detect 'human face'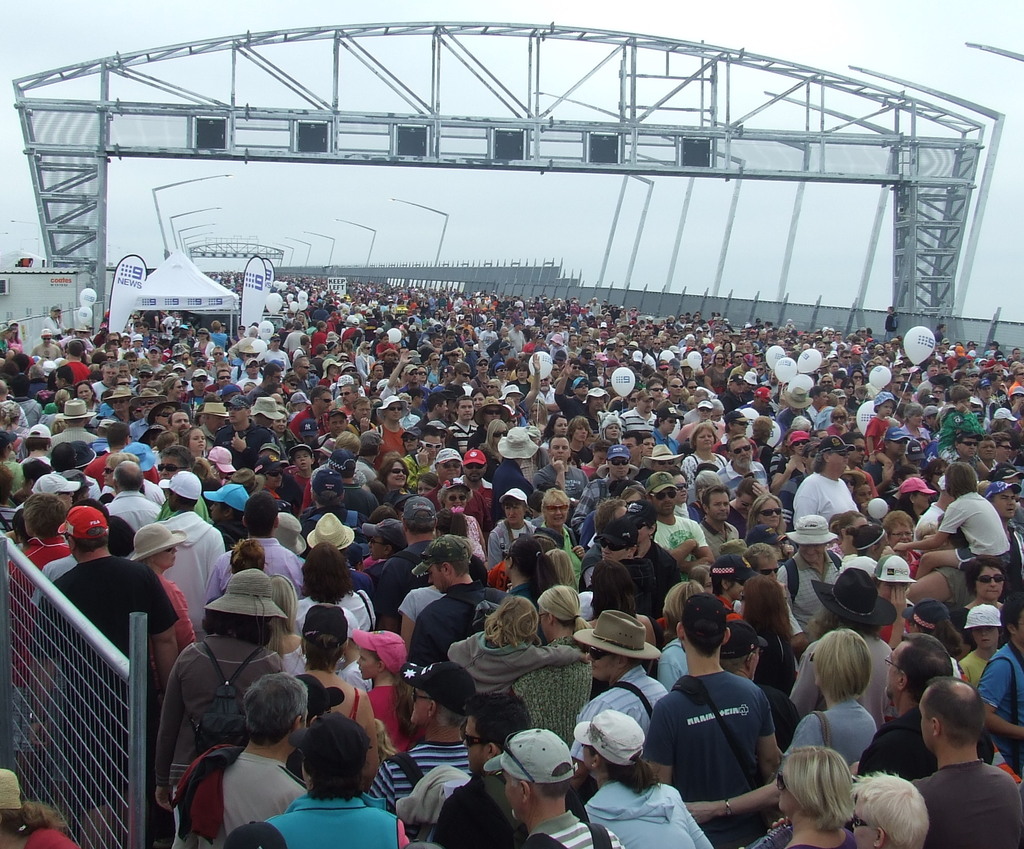
<bbox>417, 481, 433, 495</bbox>
